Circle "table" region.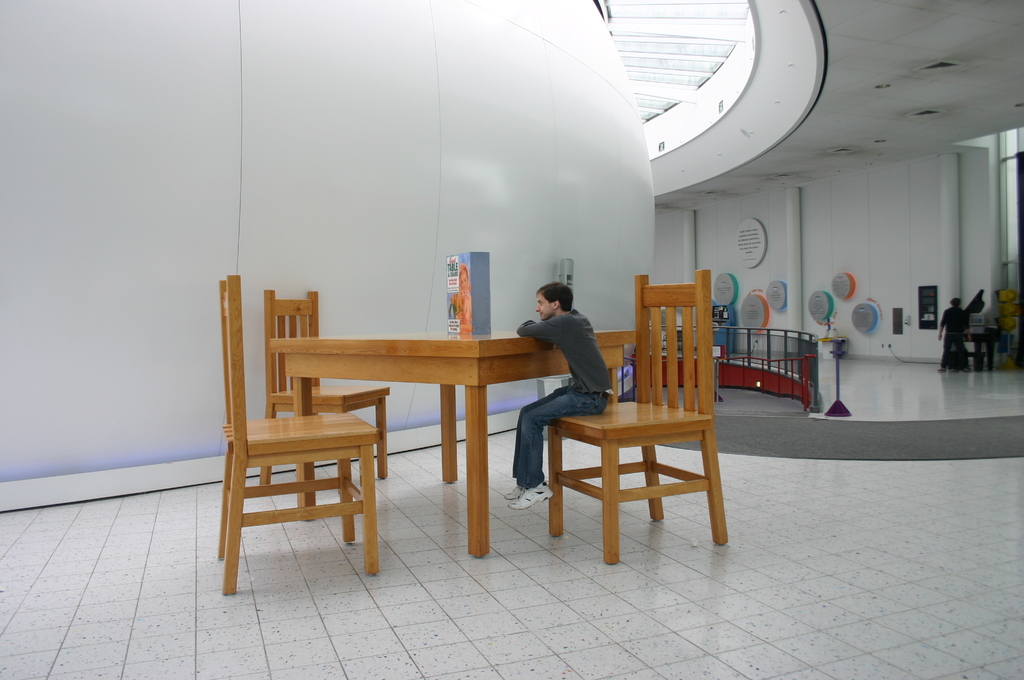
Region: select_region(272, 327, 634, 560).
